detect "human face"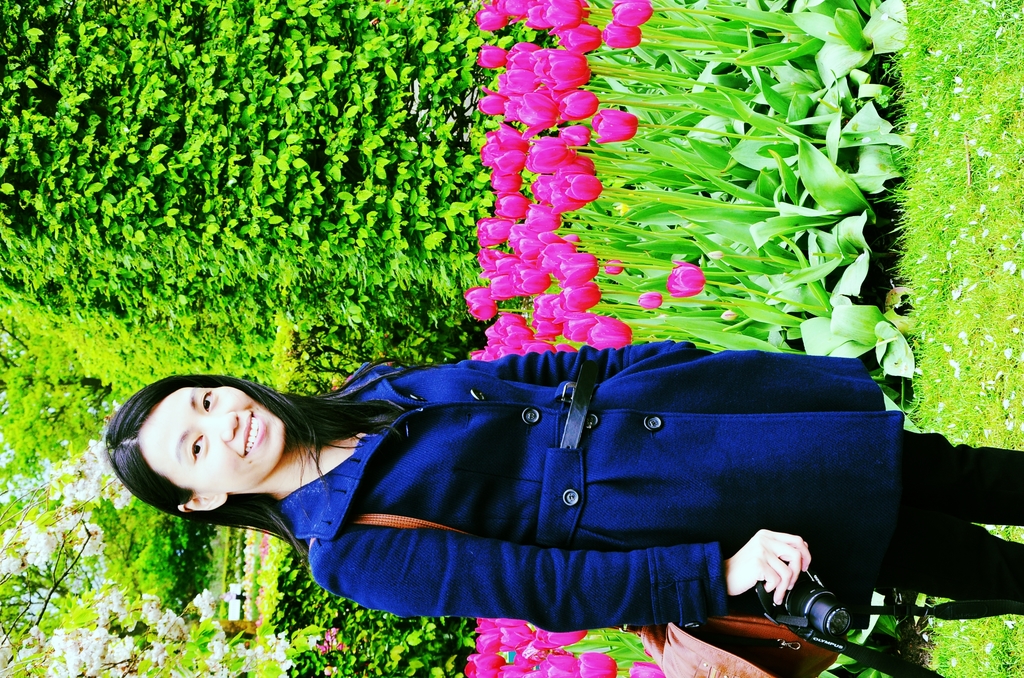
141/382/287/487
